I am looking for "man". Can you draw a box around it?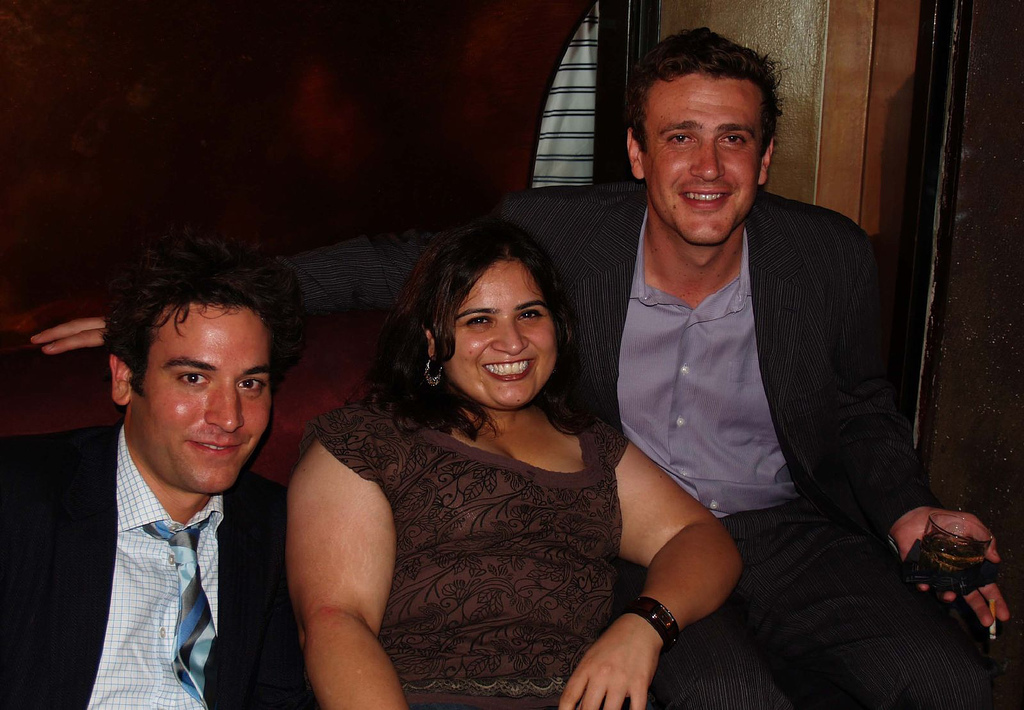
Sure, the bounding box is detection(534, 24, 1007, 709).
